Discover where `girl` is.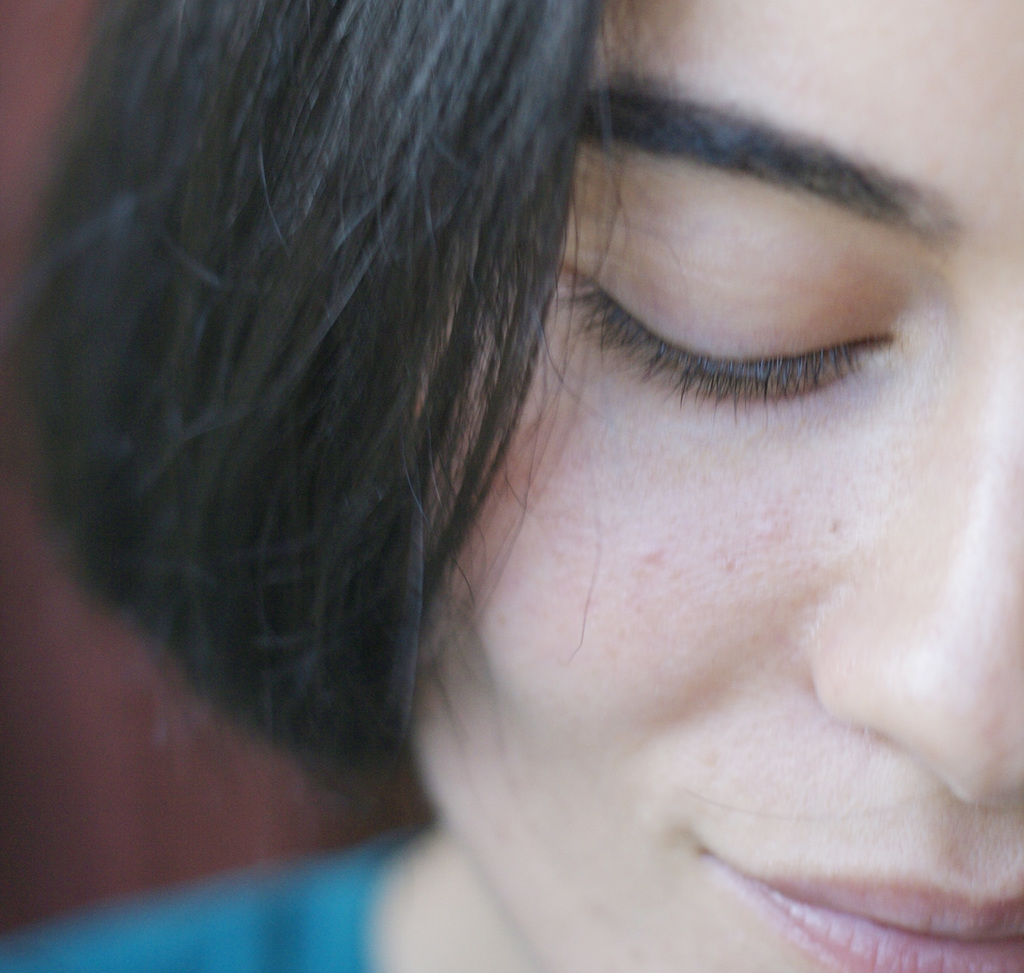
Discovered at bbox=(10, 0, 1023, 972).
